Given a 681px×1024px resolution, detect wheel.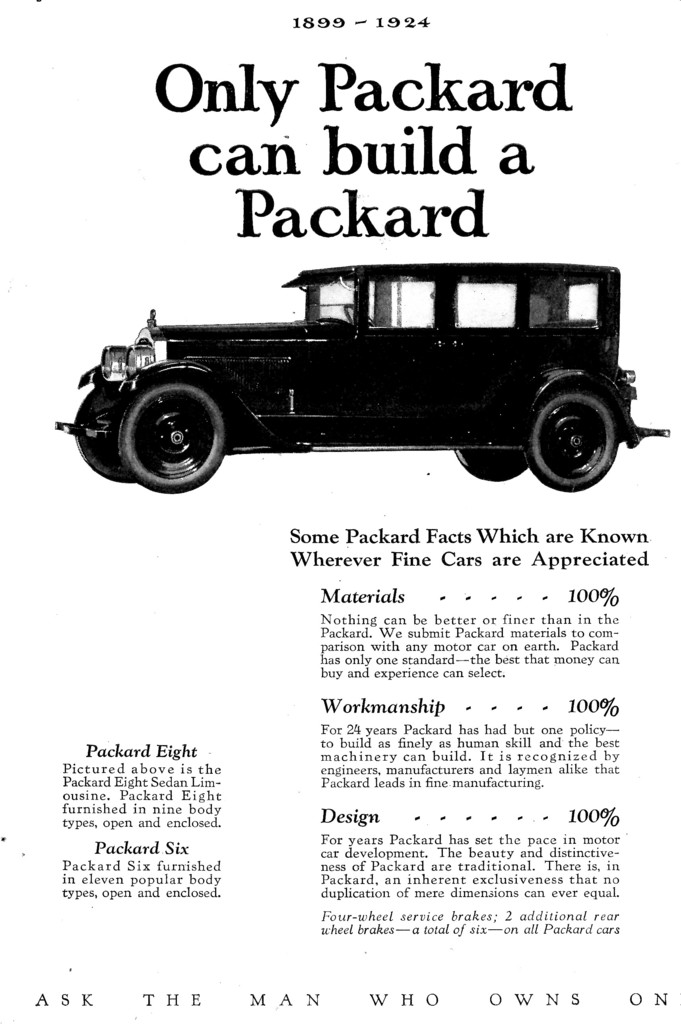
bbox=[446, 449, 525, 486].
